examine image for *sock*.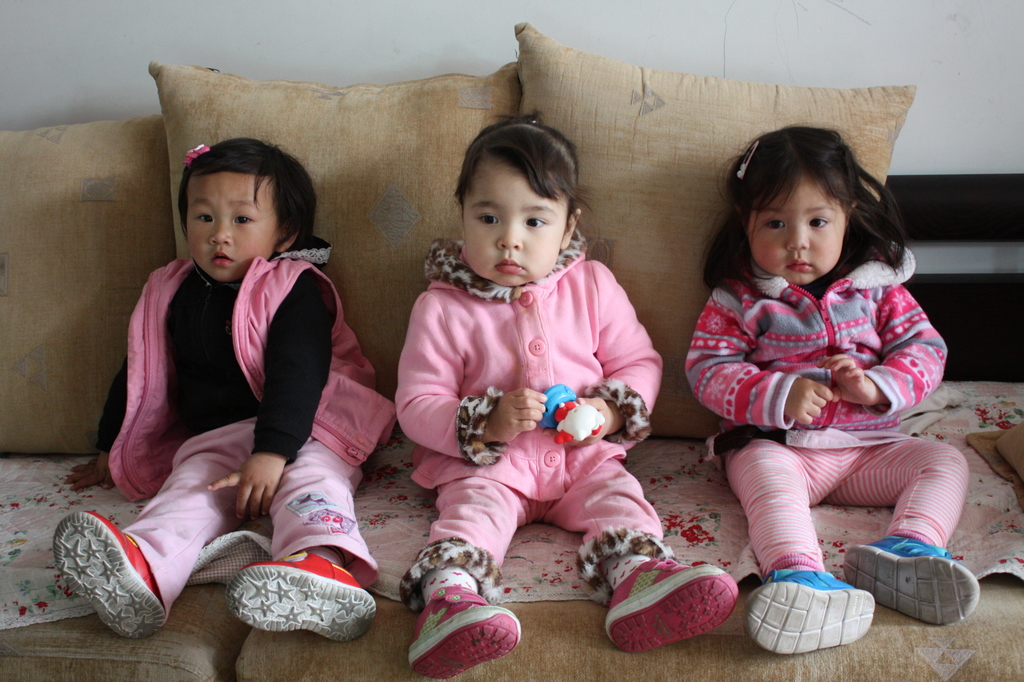
Examination result: bbox(598, 557, 652, 589).
